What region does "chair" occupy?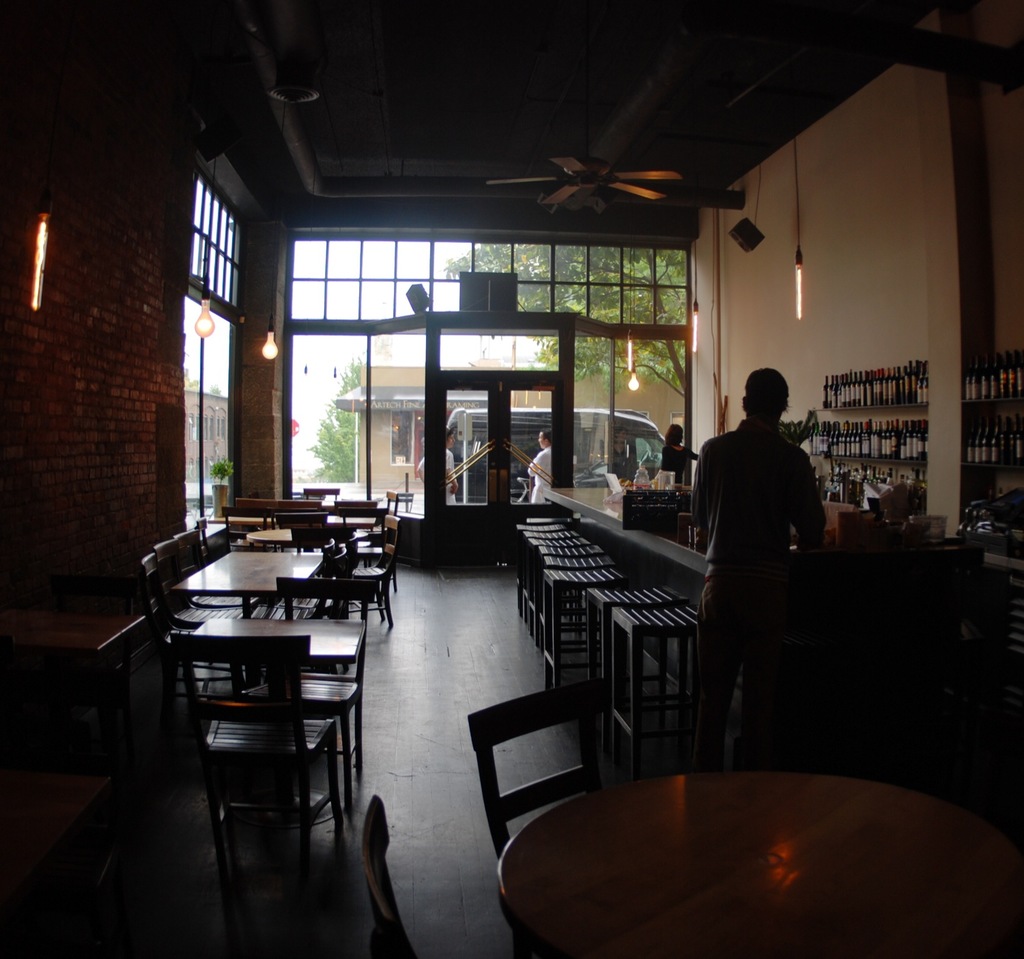
138/549/235/699.
